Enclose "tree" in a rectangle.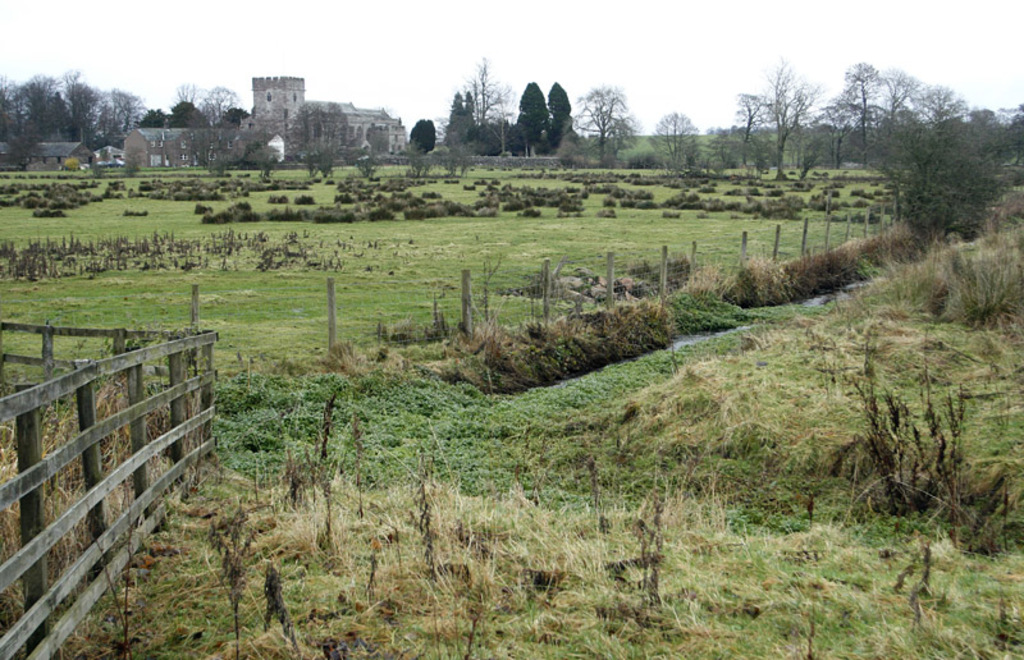
<box>250,143,278,179</box>.
